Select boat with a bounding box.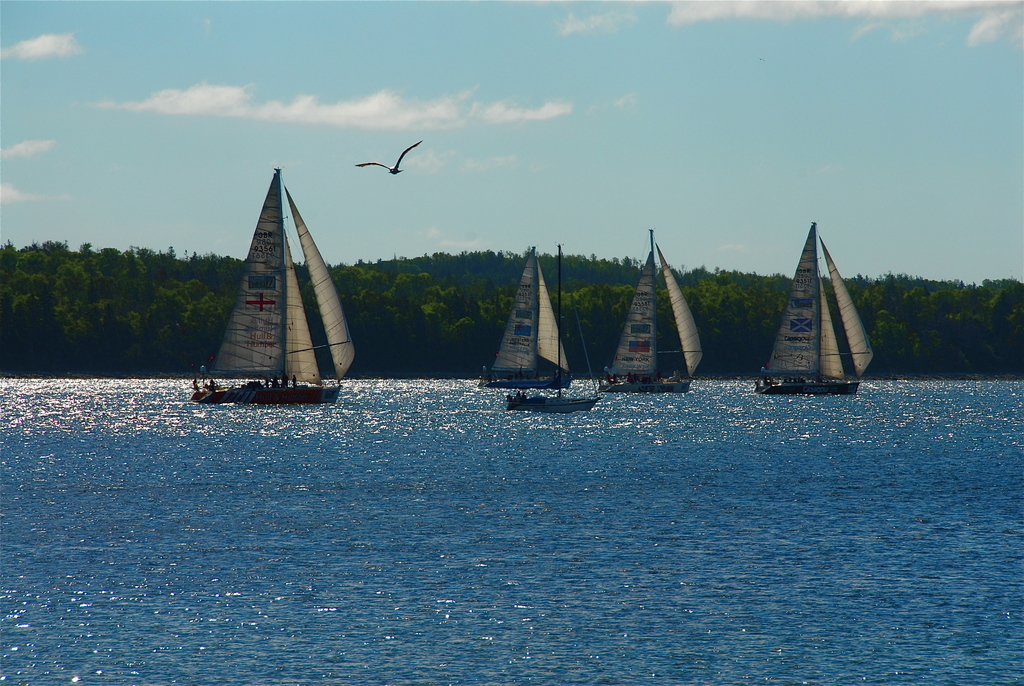
box=[510, 242, 607, 416].
